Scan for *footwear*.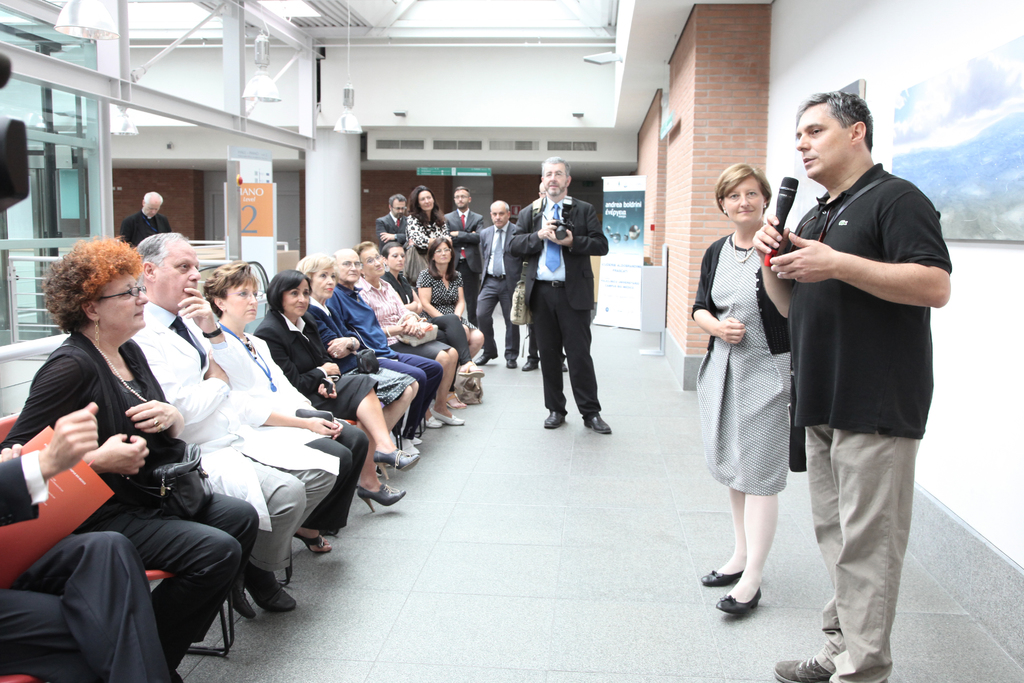
Scan result: left=245, top=566, right=299, bottom=614.
